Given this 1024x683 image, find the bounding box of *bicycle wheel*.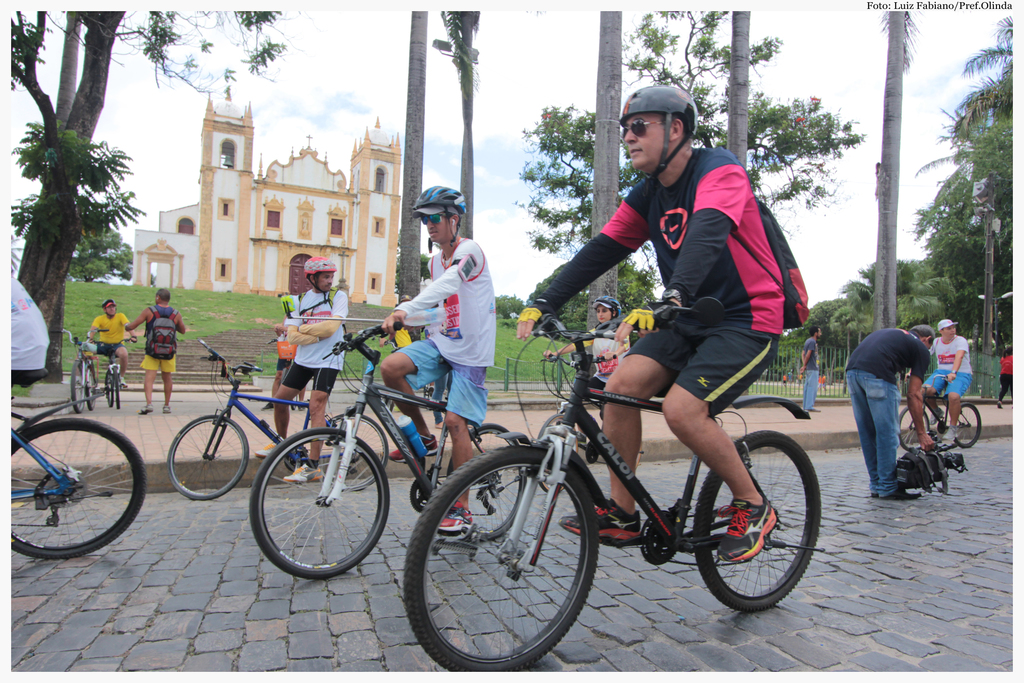
[0, 419, 149, 564].
